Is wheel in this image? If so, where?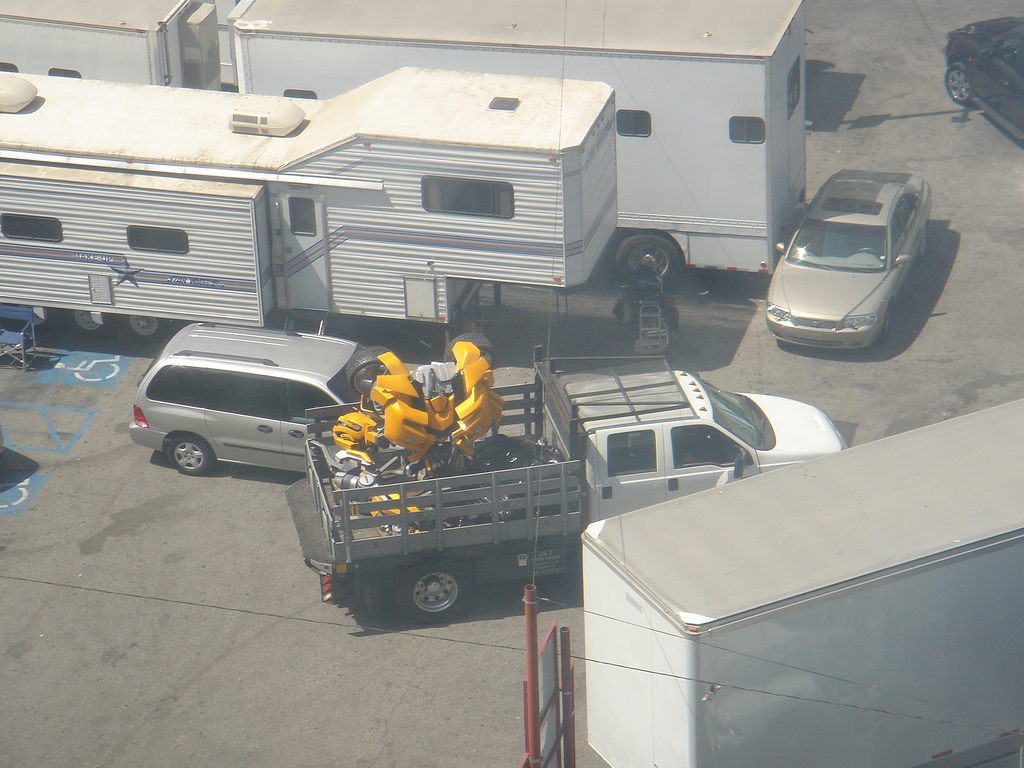
Yes, at [381,562,466,630].
